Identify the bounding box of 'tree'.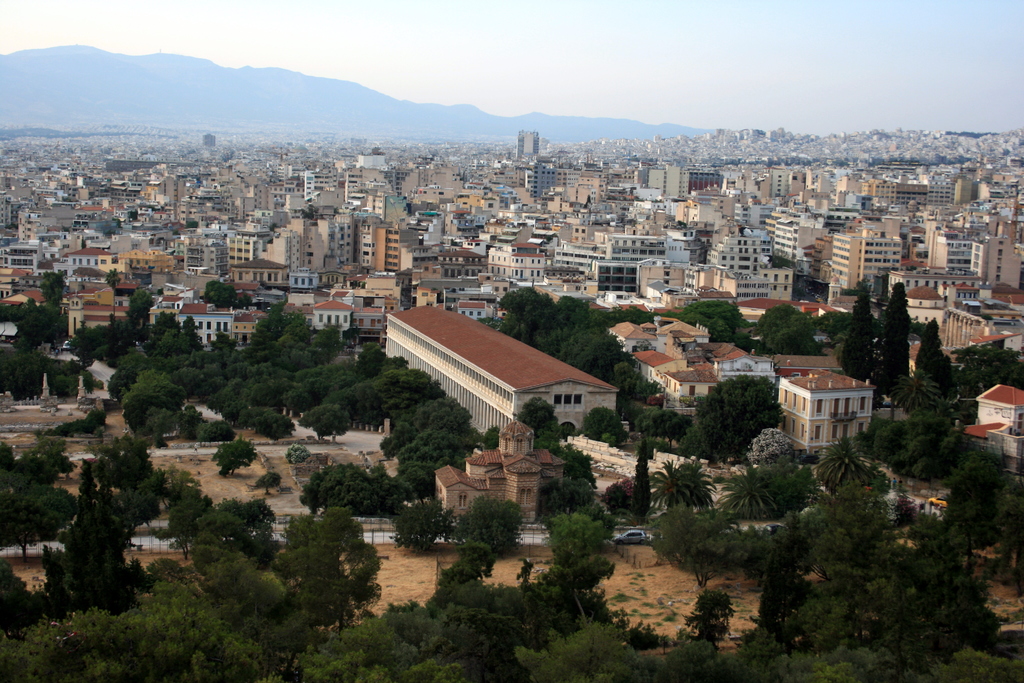
{"x1": 715, "y1": 463, "x2": 781, "y2": 517}.
